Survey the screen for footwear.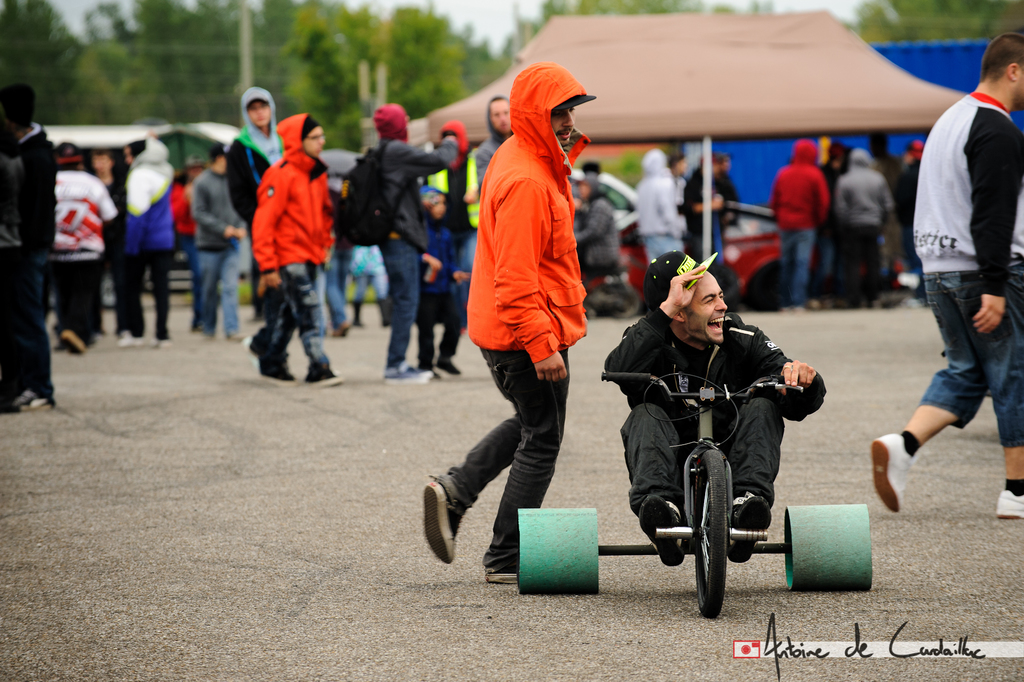
Survey found: 638 494 683 567.
